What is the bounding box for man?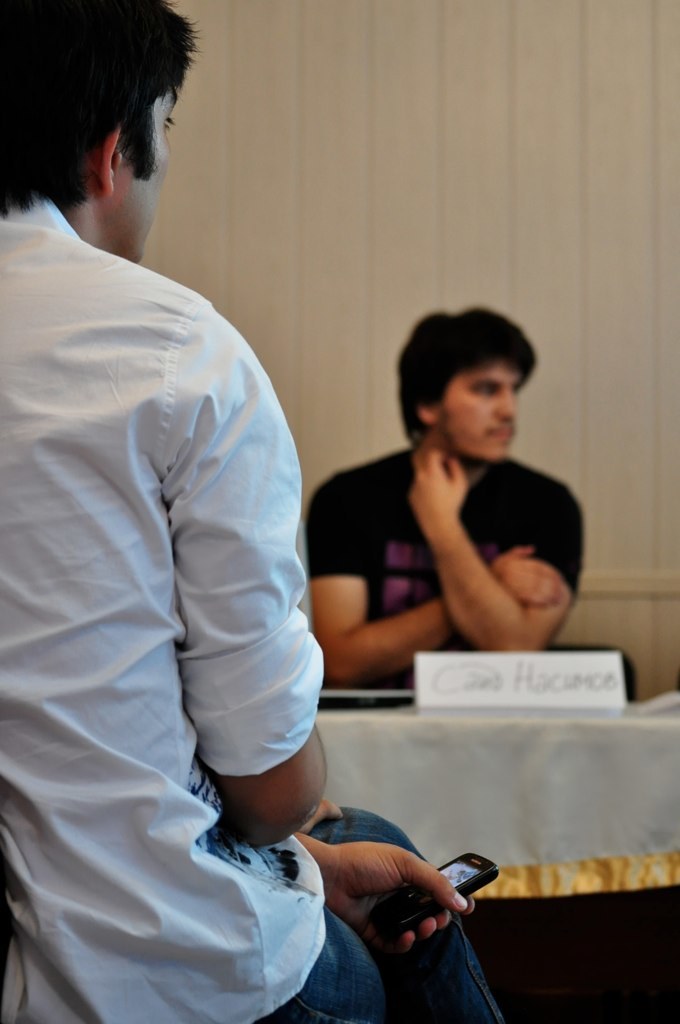
<box>302,300,594,711</box>.
